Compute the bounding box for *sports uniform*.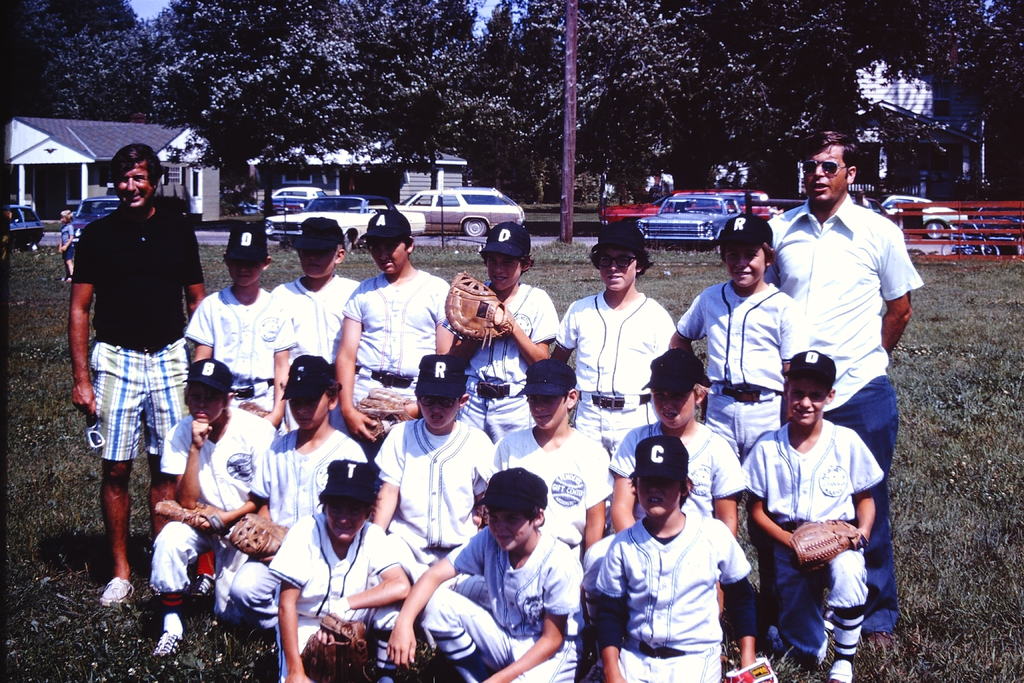
pyautogui.locateOnScreen(228, 422, 380, 611).
